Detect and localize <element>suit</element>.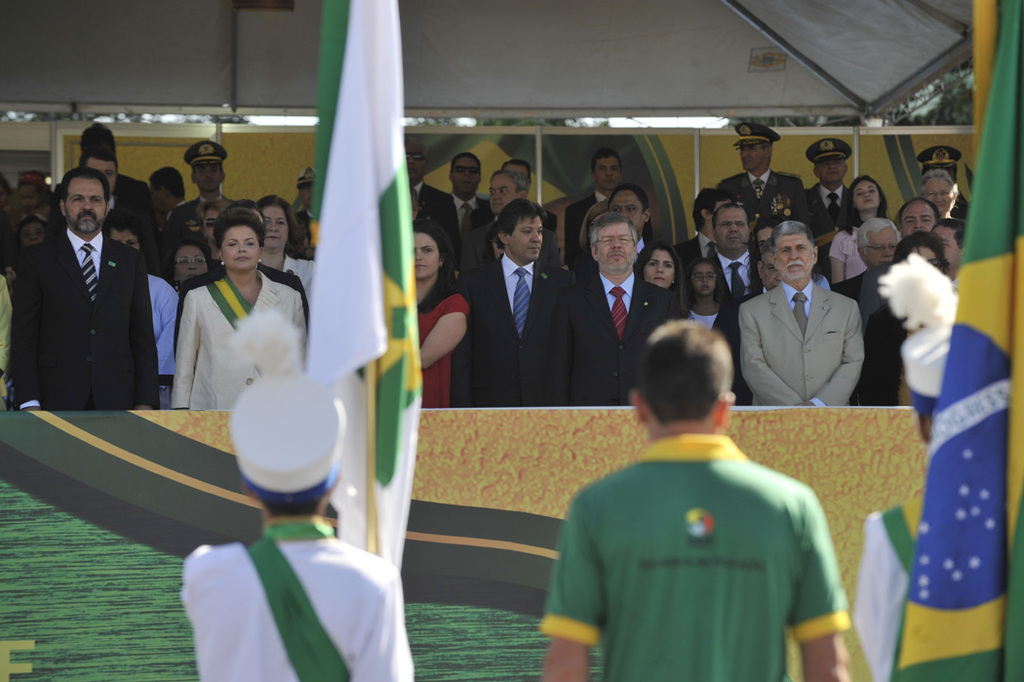
Localized at region(176, 261, 312, 358).
